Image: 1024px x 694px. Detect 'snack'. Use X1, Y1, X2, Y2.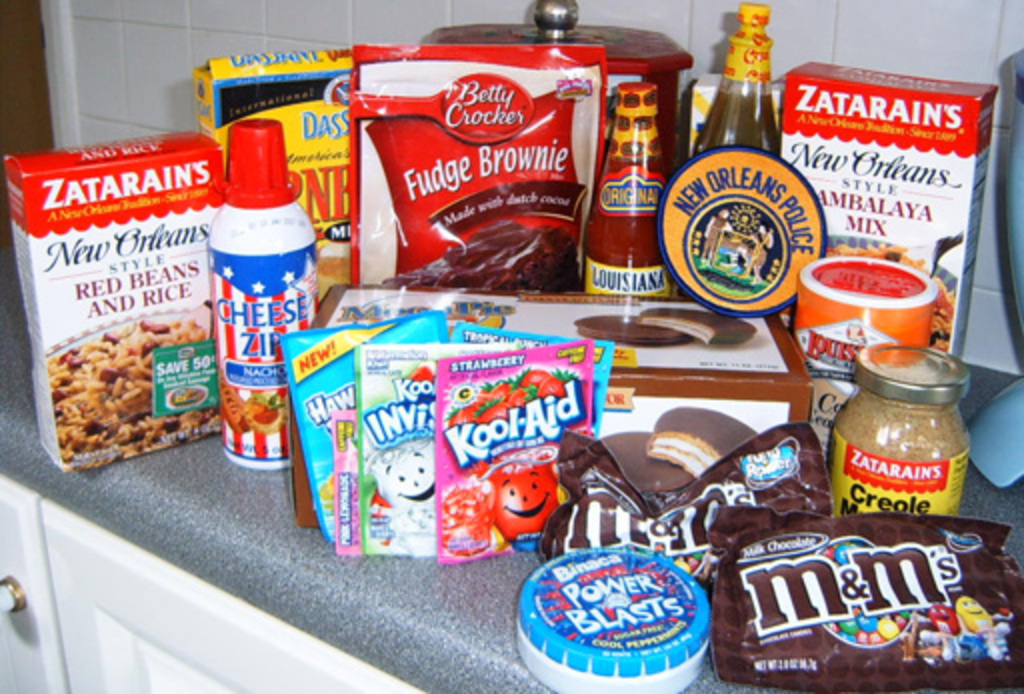
828, 340, 978, 518.
